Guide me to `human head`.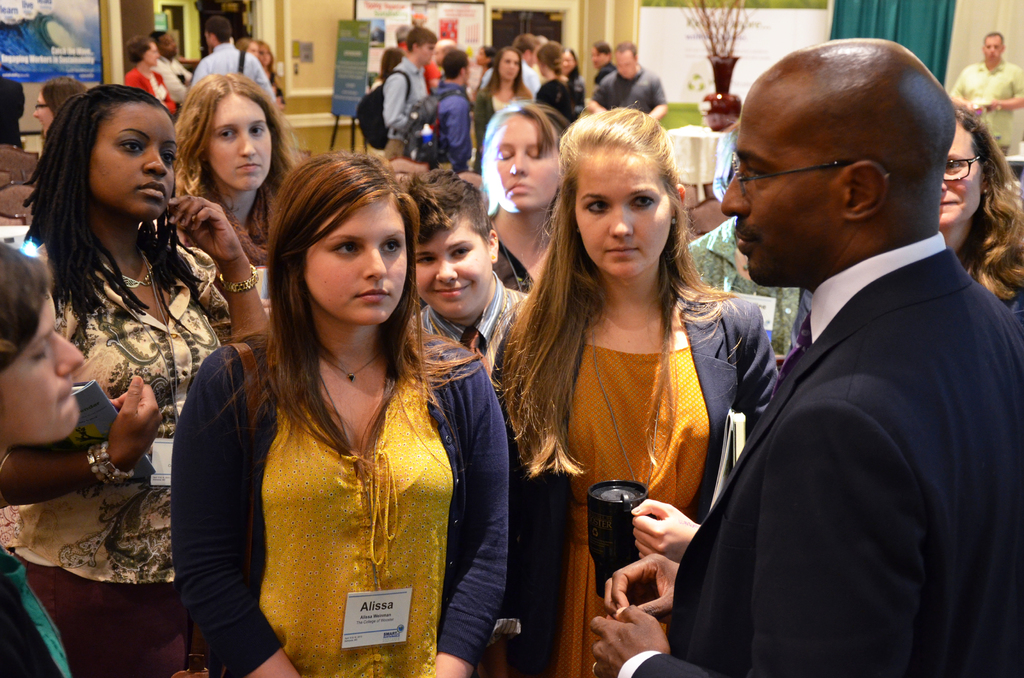
Guidance: rect(438, 50, 471, 83).
